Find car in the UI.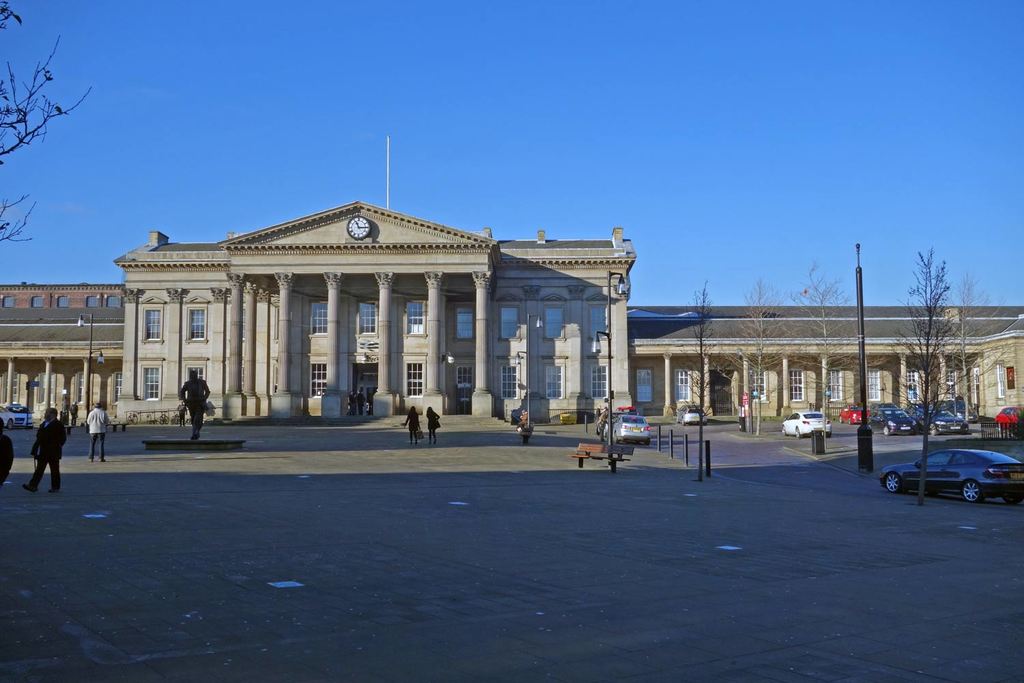
UI element at Rect(991, 407, 1023, 435).
